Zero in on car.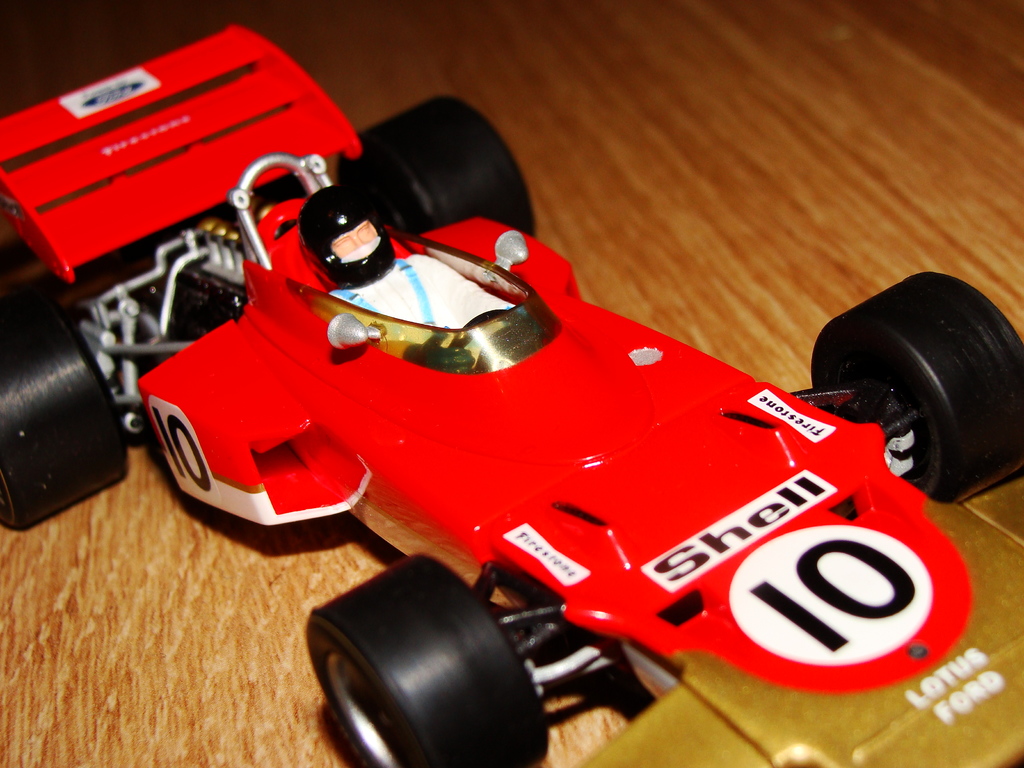
Zeroed in: Rect(0, 27, 1023, 767).
